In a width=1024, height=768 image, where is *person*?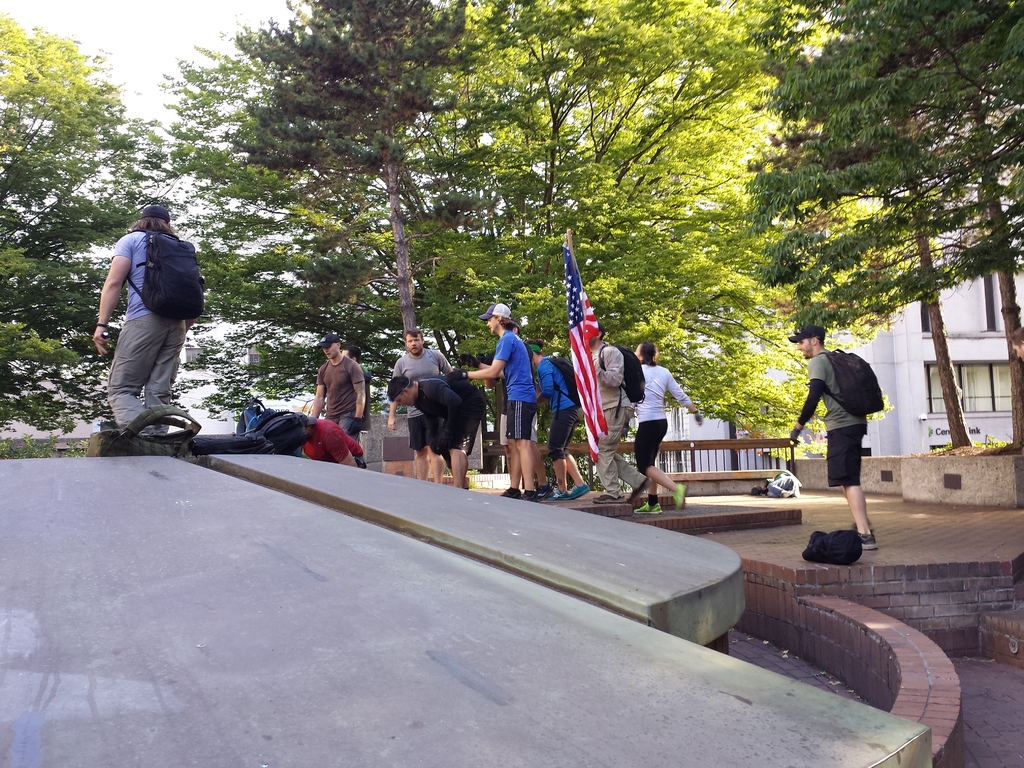
[620, 335, 698, 509].
